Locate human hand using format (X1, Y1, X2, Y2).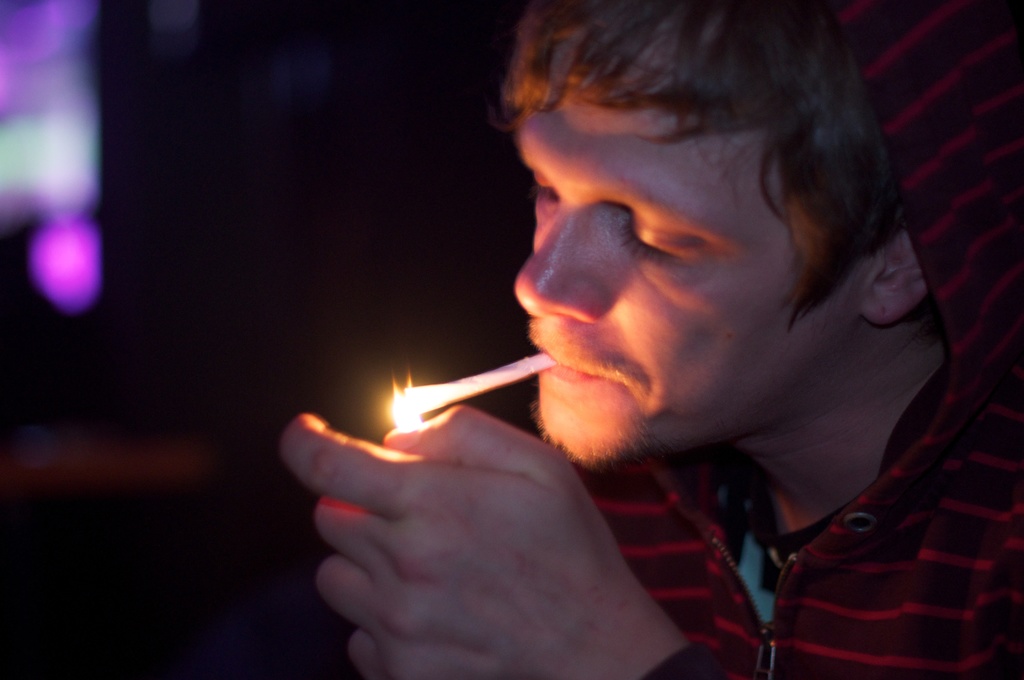
(296, 428, 585, 645).
